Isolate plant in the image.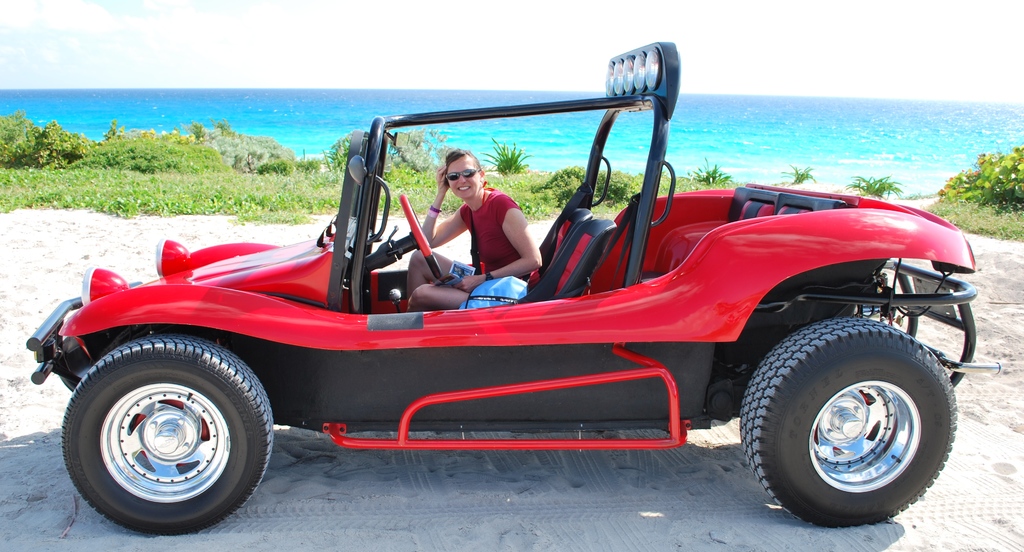
Isolated region: bbox=[775, 166, 821, 186].
